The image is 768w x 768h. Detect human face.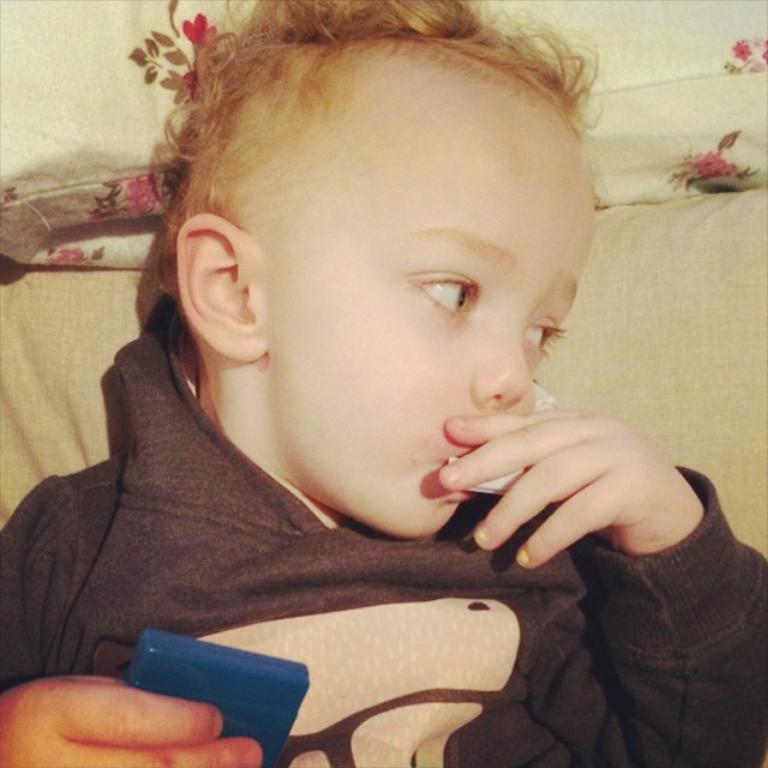
Detection: 266, 80, 593, 538.
